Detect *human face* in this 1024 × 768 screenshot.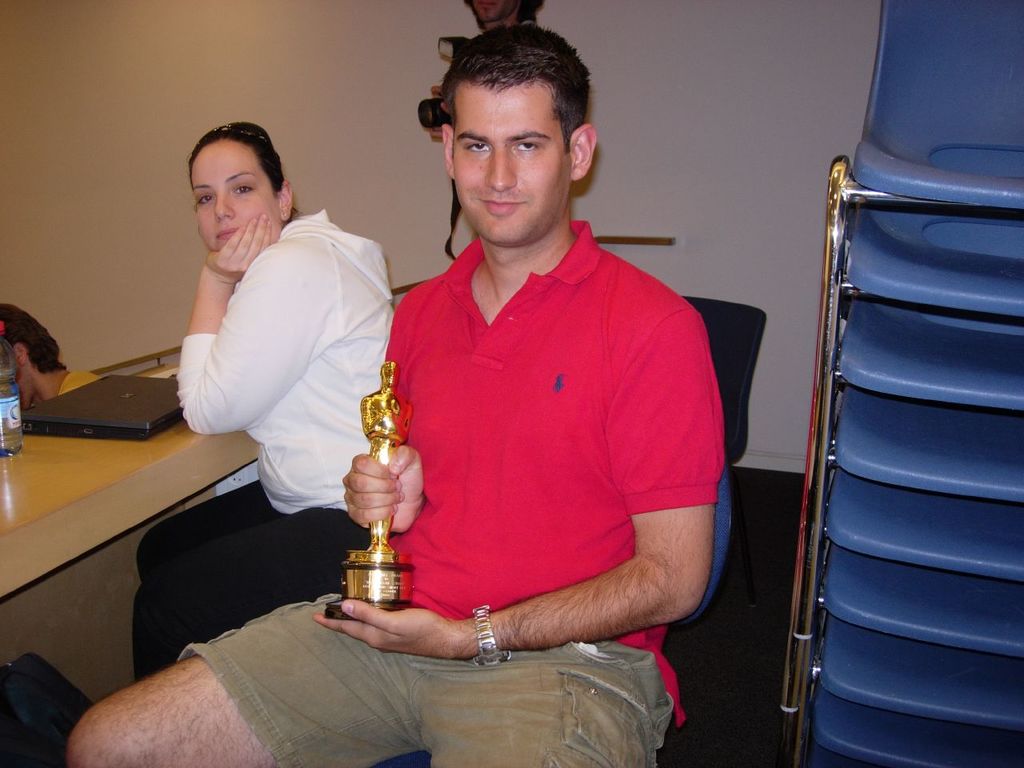
Detection: 450,86,572,248.
